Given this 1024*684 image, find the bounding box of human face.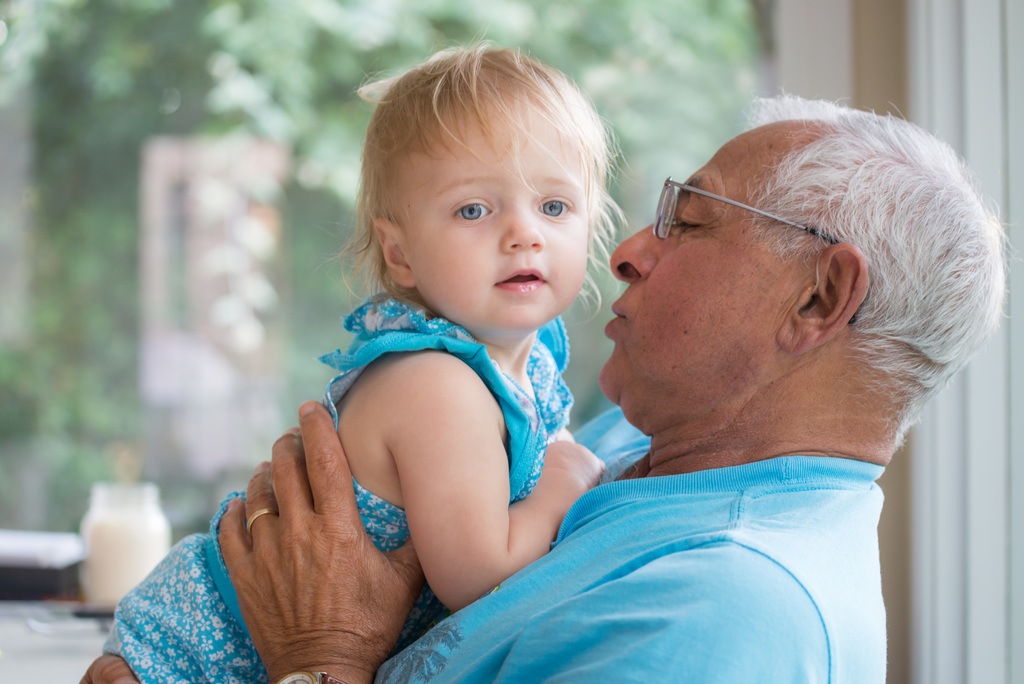
(left=405, top=92, right=597, bottom=330).
